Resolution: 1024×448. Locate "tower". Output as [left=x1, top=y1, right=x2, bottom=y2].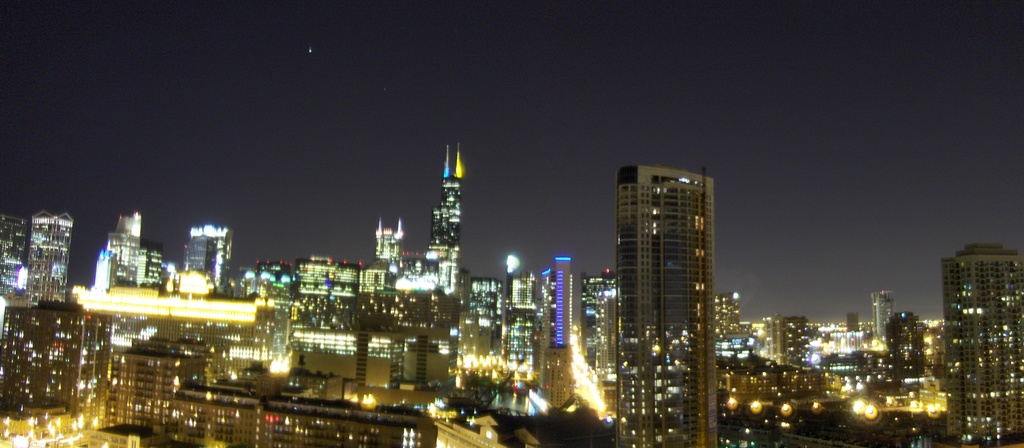
[left=940, top=242, right=1023, bottom=441].
